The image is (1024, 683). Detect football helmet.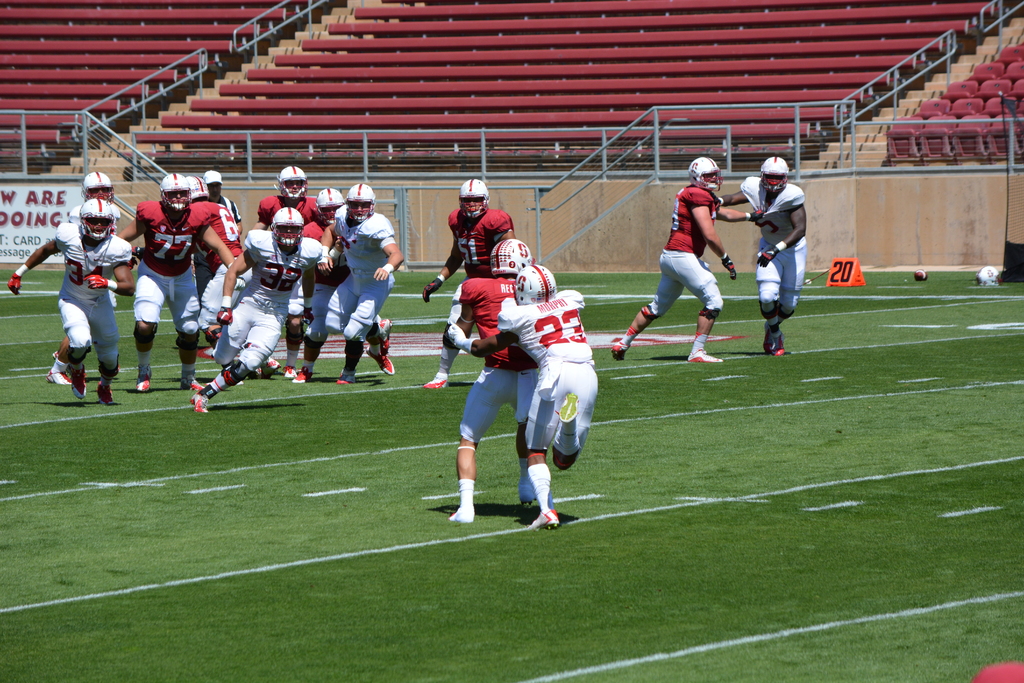
Detection: [x1=456, y1=178, x2=493, y2=222].
